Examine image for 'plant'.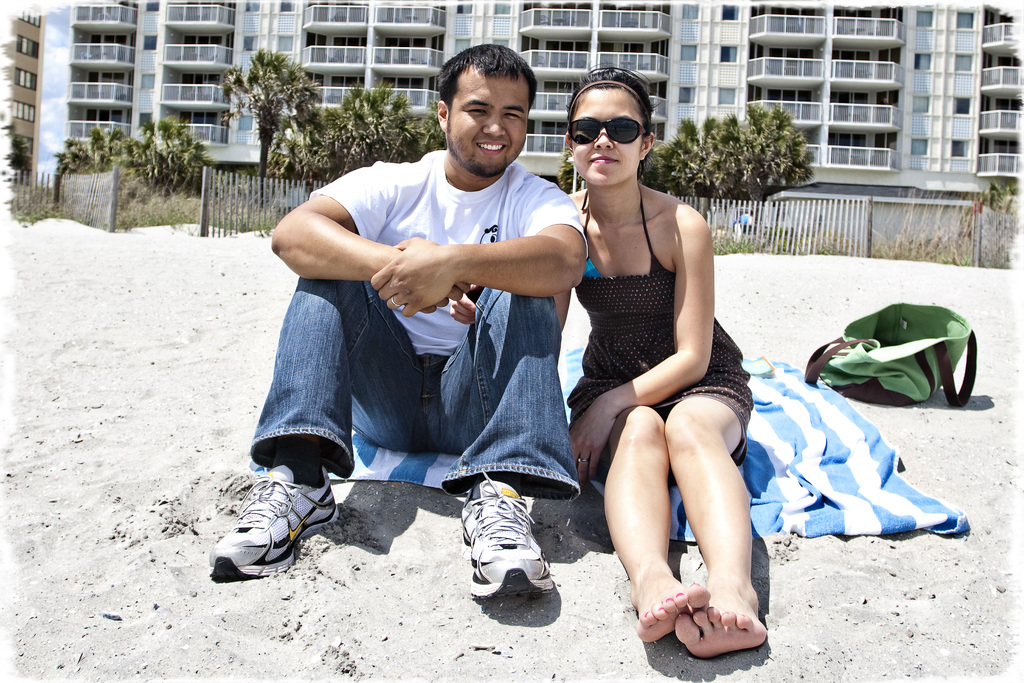
Examination result: 222, 177, 306, 235.
